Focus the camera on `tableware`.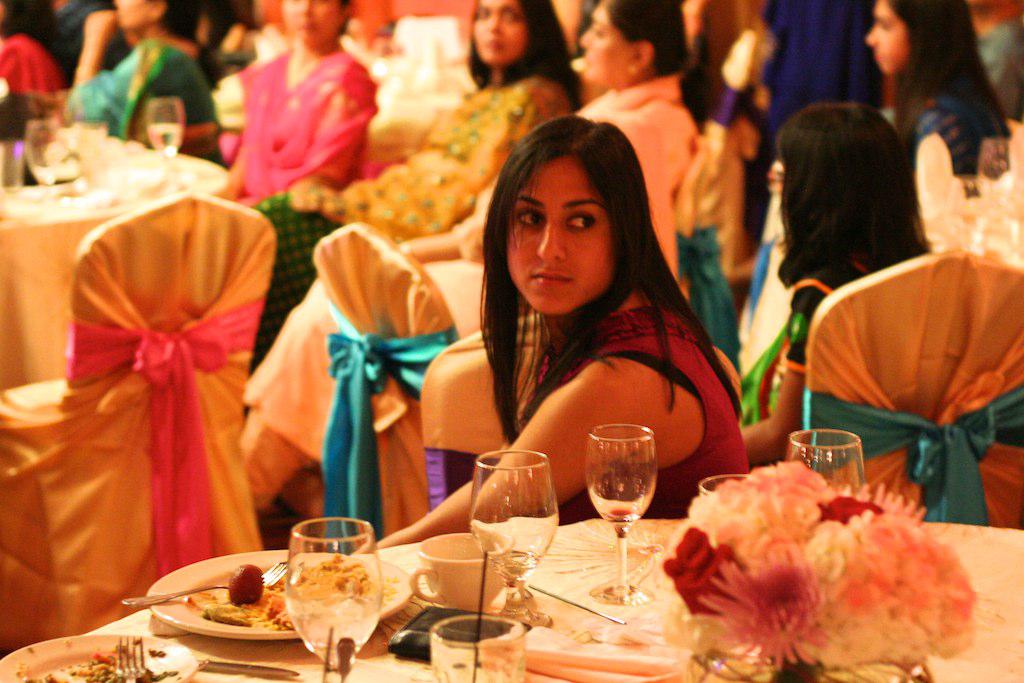
Focus region: 0, 632, 192, 682.
